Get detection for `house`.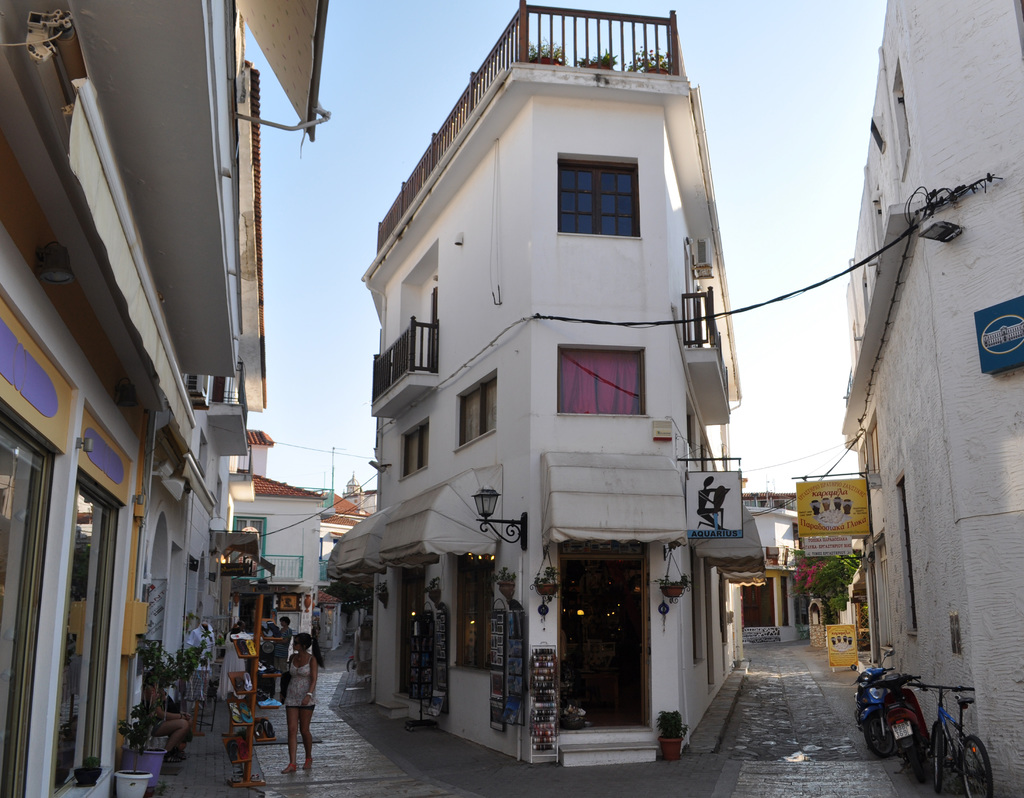
Detection: x1=308, y1=0, x2=794, y2=783.
